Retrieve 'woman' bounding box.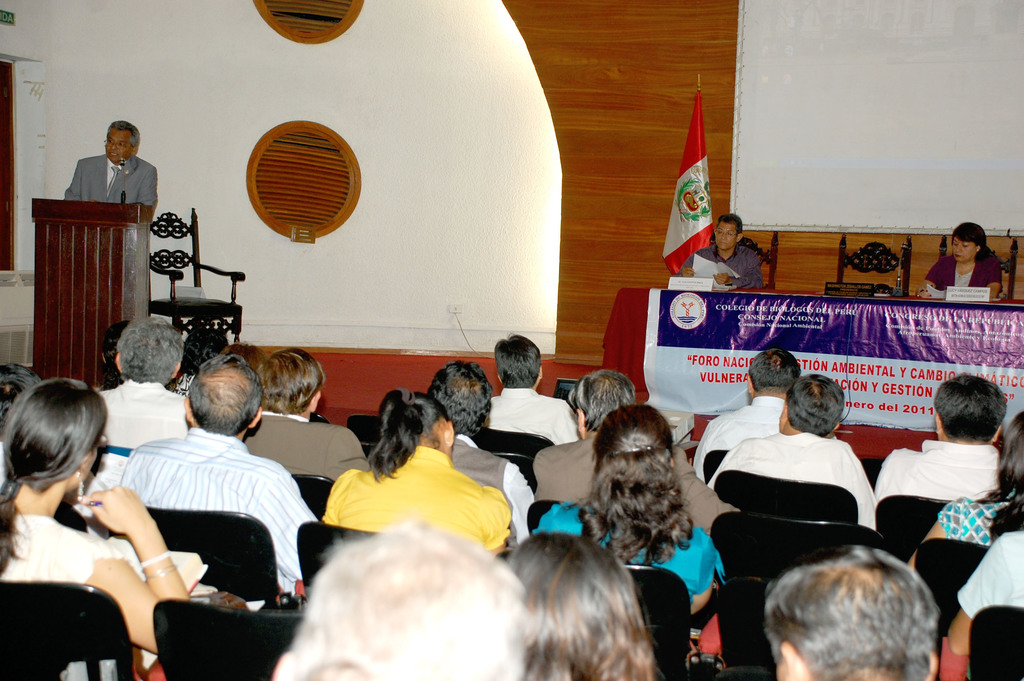
Bounding box: [x1=918, y1=218, x2=1005, y2=300].
